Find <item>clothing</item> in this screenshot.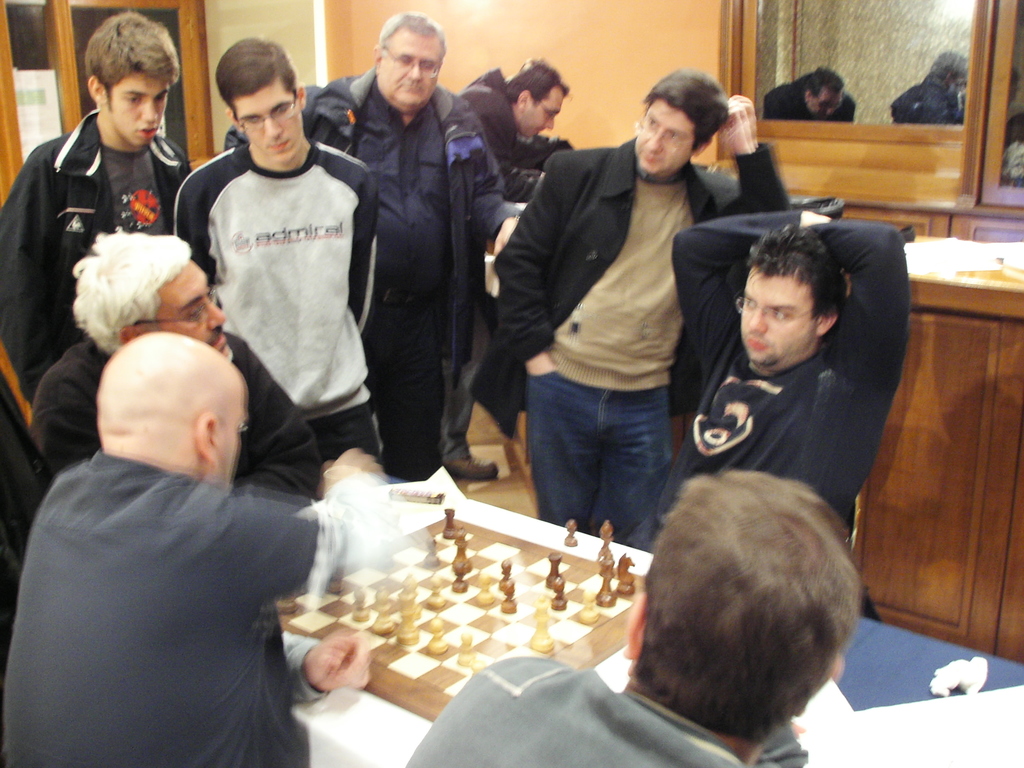
The bounding box for <item>clothing</item> is 0/451/399/767.
